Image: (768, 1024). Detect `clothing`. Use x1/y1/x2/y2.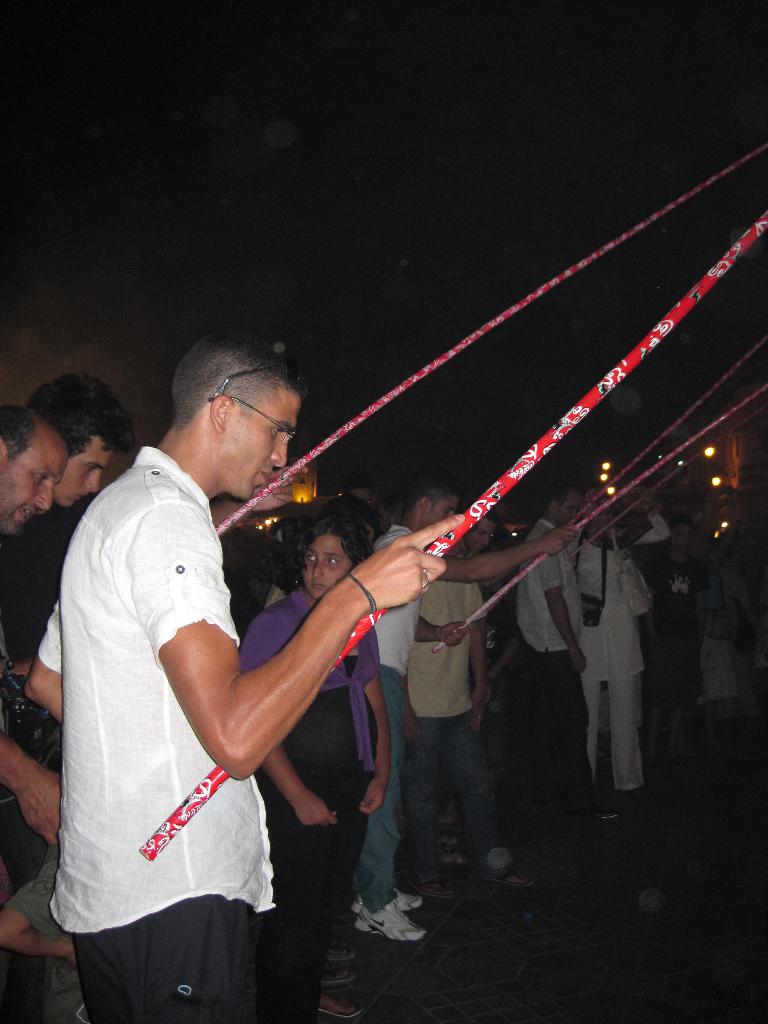
514/512/582/820.
